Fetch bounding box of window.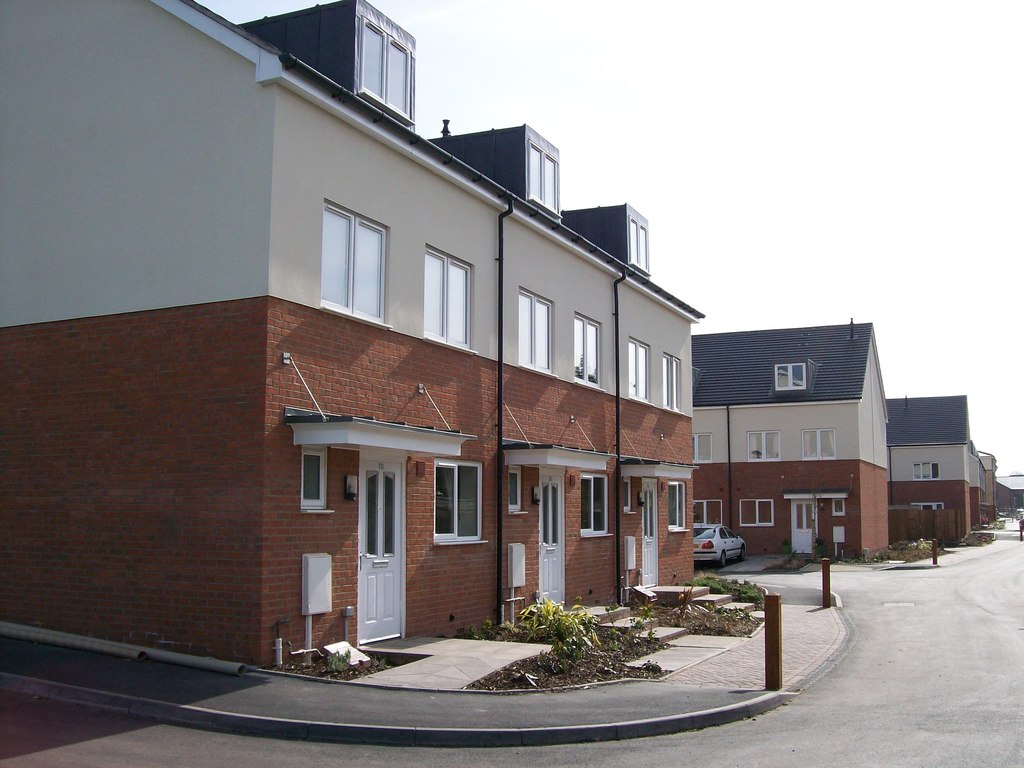
Bbox: [435, 461, 492, 545].
